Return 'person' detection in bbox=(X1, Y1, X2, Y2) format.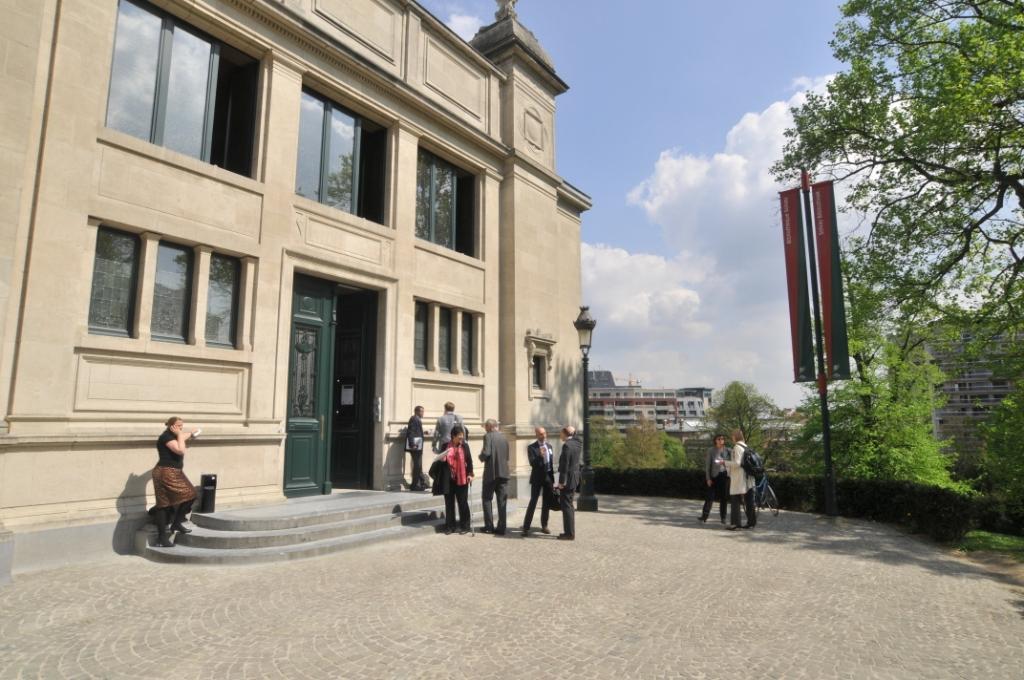
bbox=(549, 428, 588, 541).
